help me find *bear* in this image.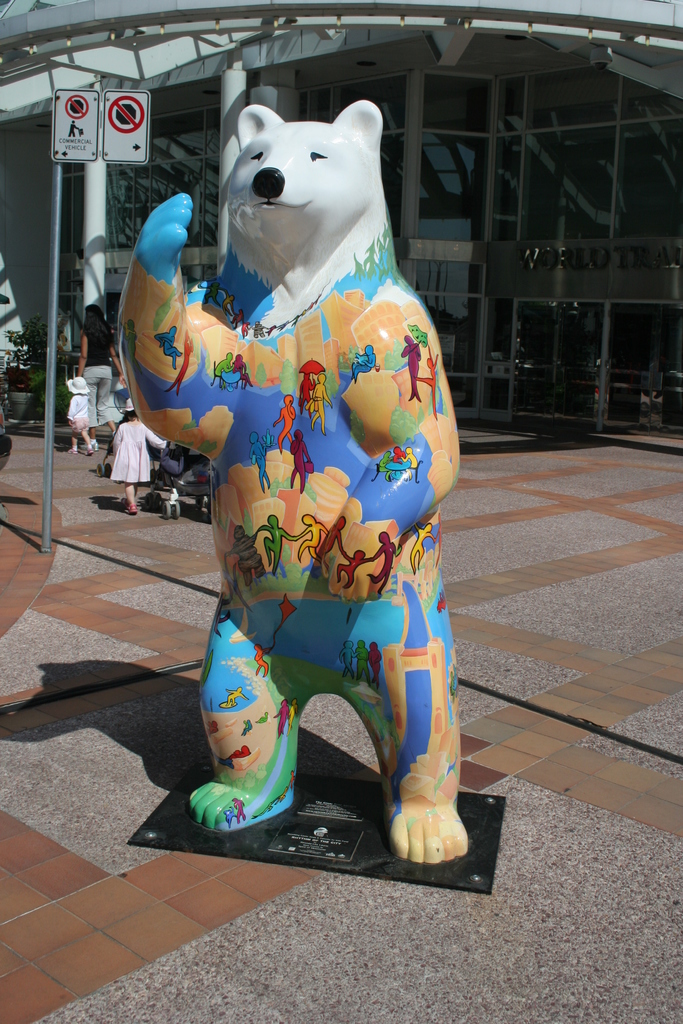
Found it: crop(117, 100, 468, 861).
